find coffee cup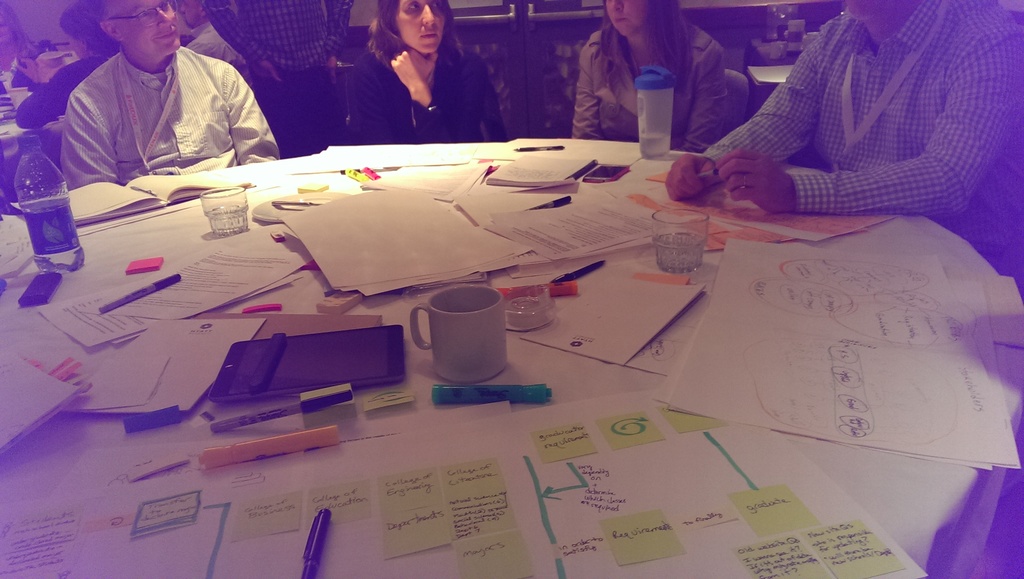
x1=407 y1=285 x2=507 y2=381
